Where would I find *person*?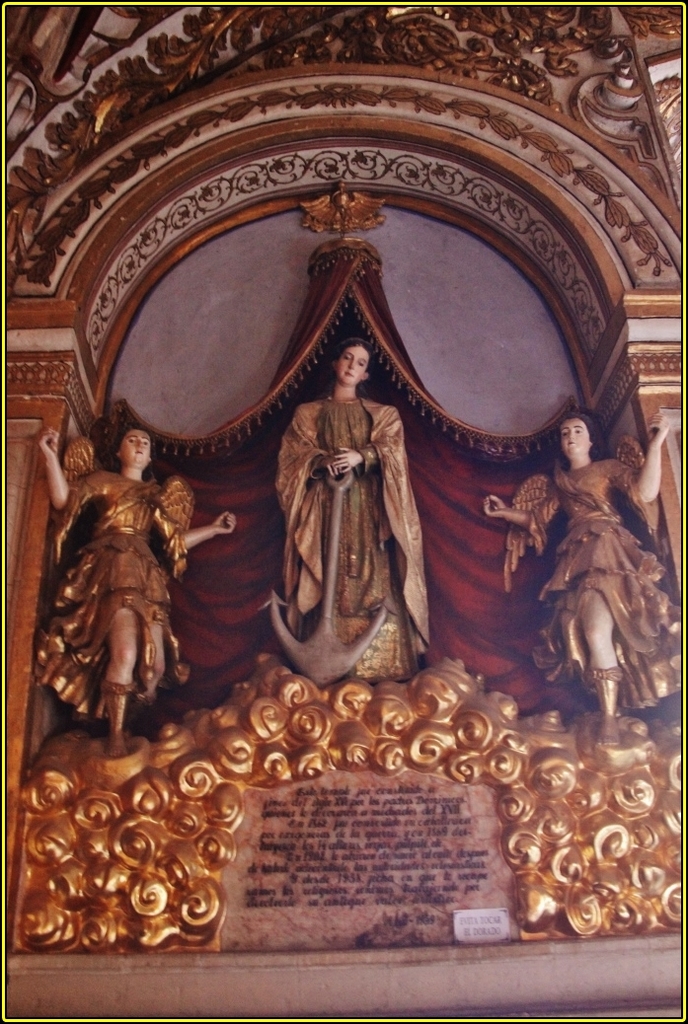
At x1=483 y1=408 x2=681 y2=749.
